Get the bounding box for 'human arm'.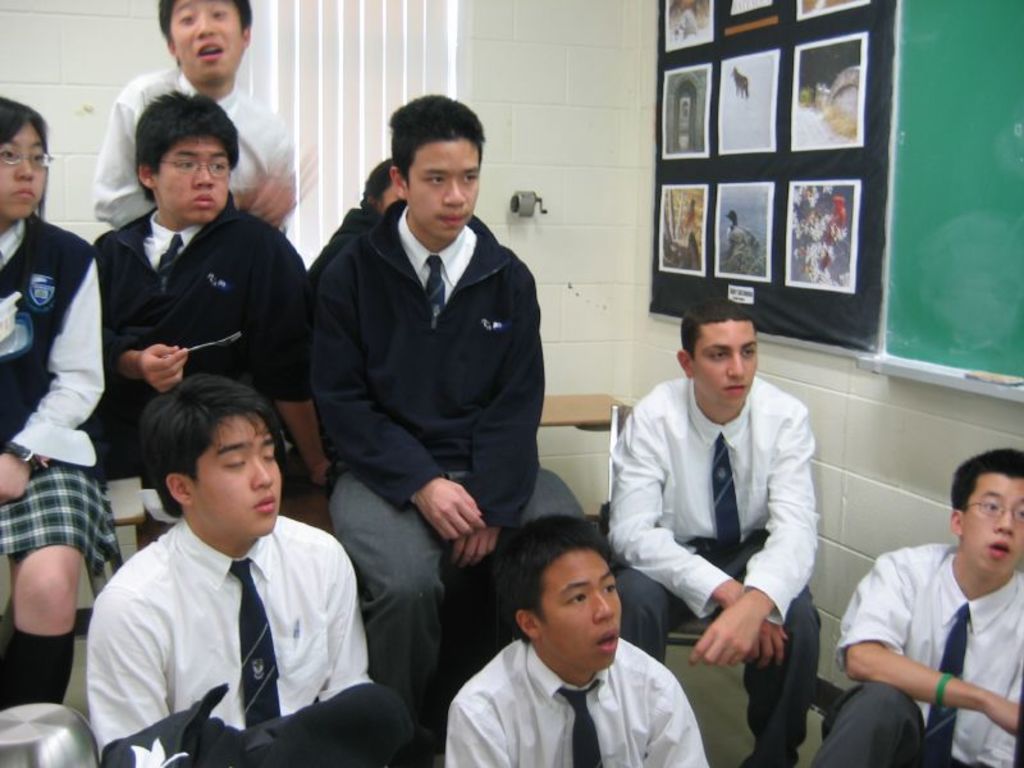
(831,552,1014,736).
